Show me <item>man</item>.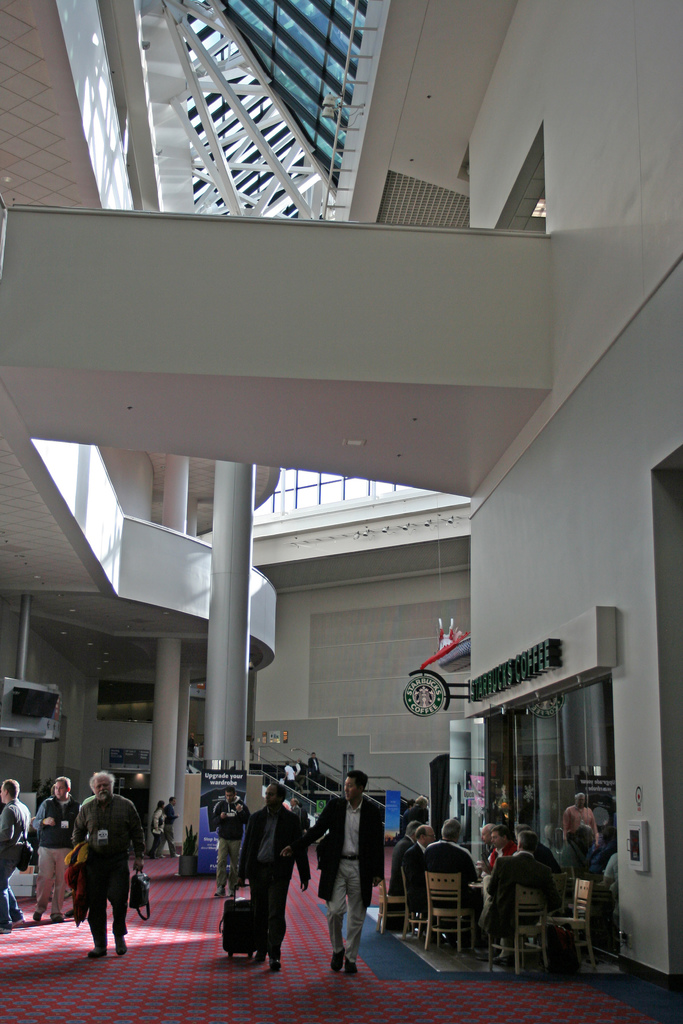
<item>man</item> is here: (206, 785, 255, 904).
